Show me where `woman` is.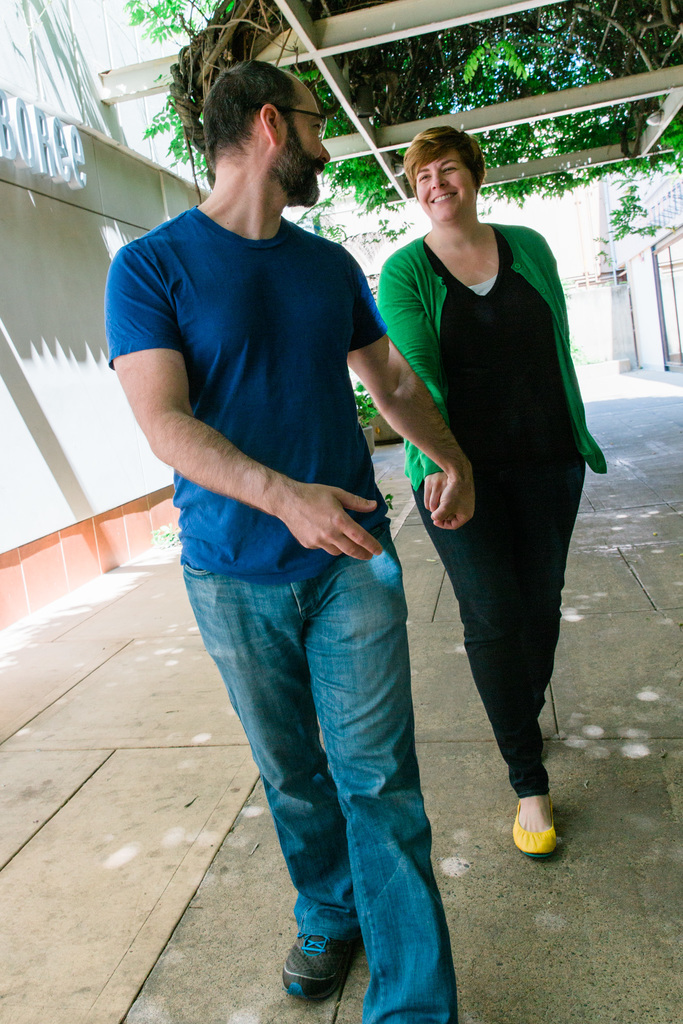
`woman` is at {"left": 379, "top": 125, "right": 600, "bottom": 844}.
